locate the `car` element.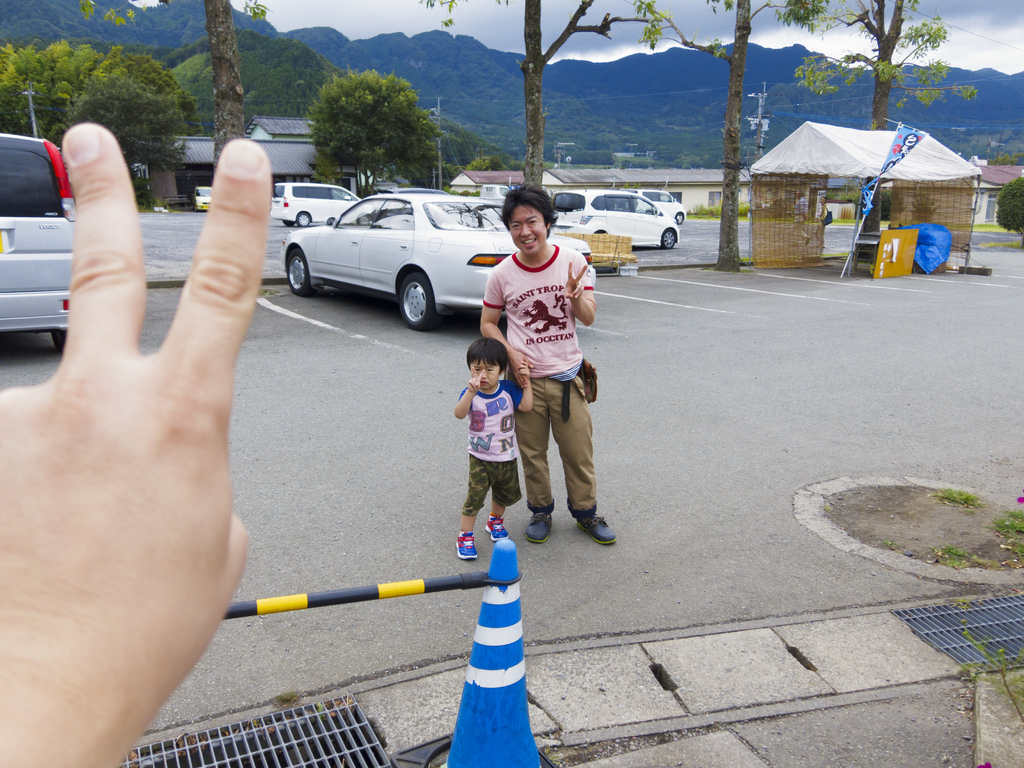
Element bbox: [276, 194, 595, 329].
